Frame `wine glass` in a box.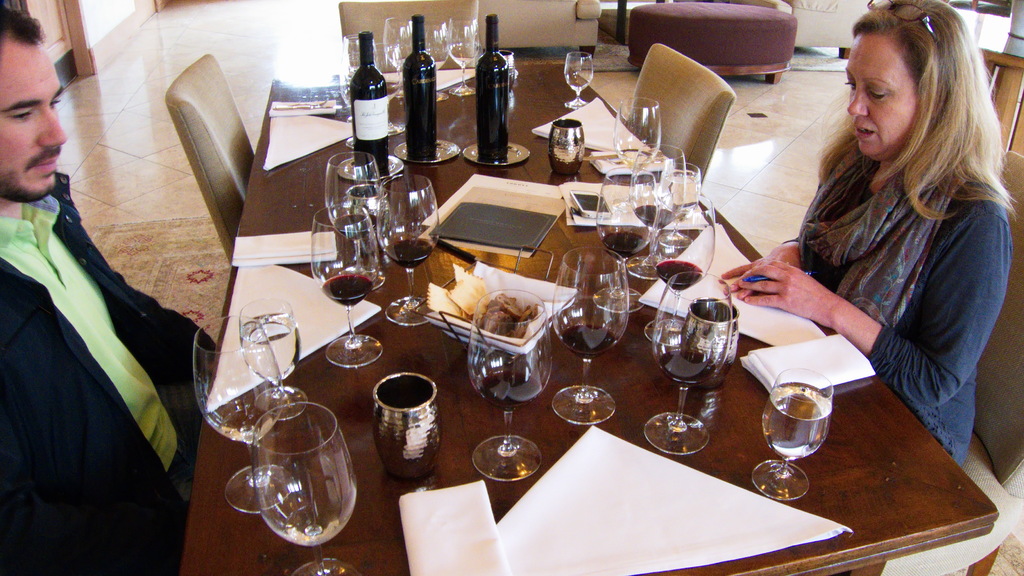
[253,400,354,575].
